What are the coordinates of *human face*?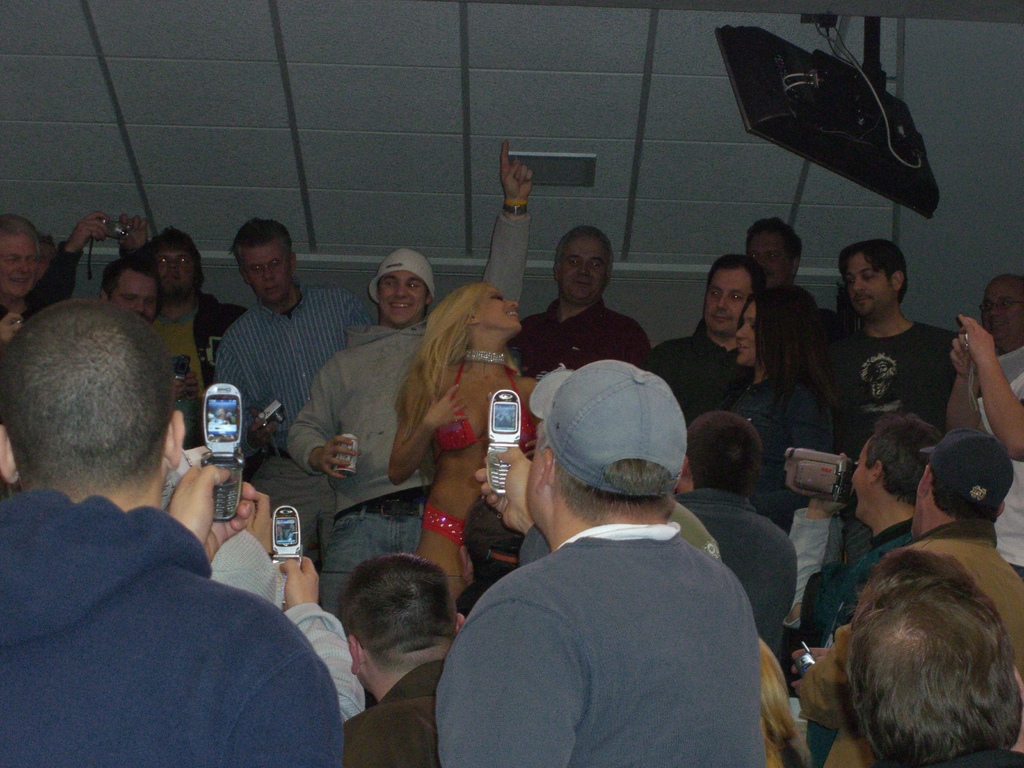
(381, 275, 422, 324).
